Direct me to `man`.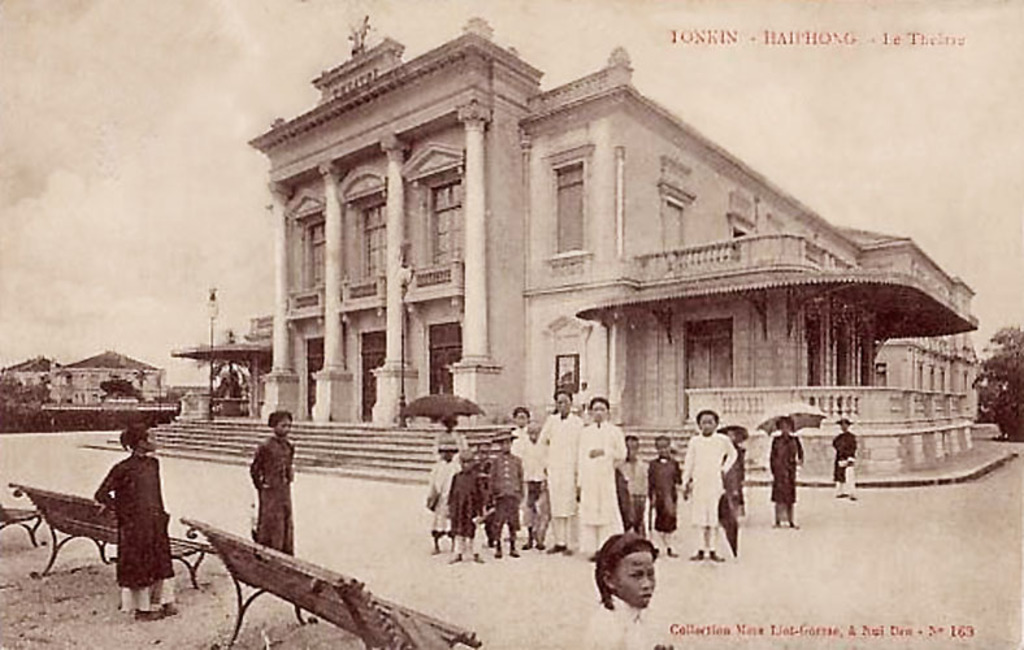
Direction: [left=537, top=387, right=583, bottom=556].
